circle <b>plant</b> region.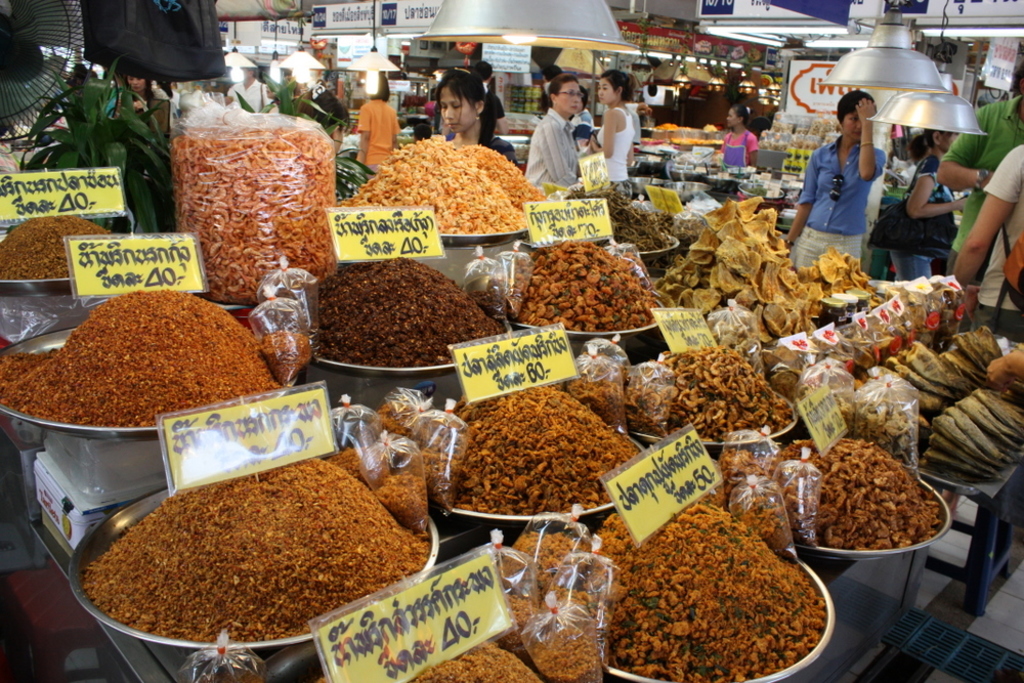
Region: [left=17, top=48, right=168, bottom=223].
